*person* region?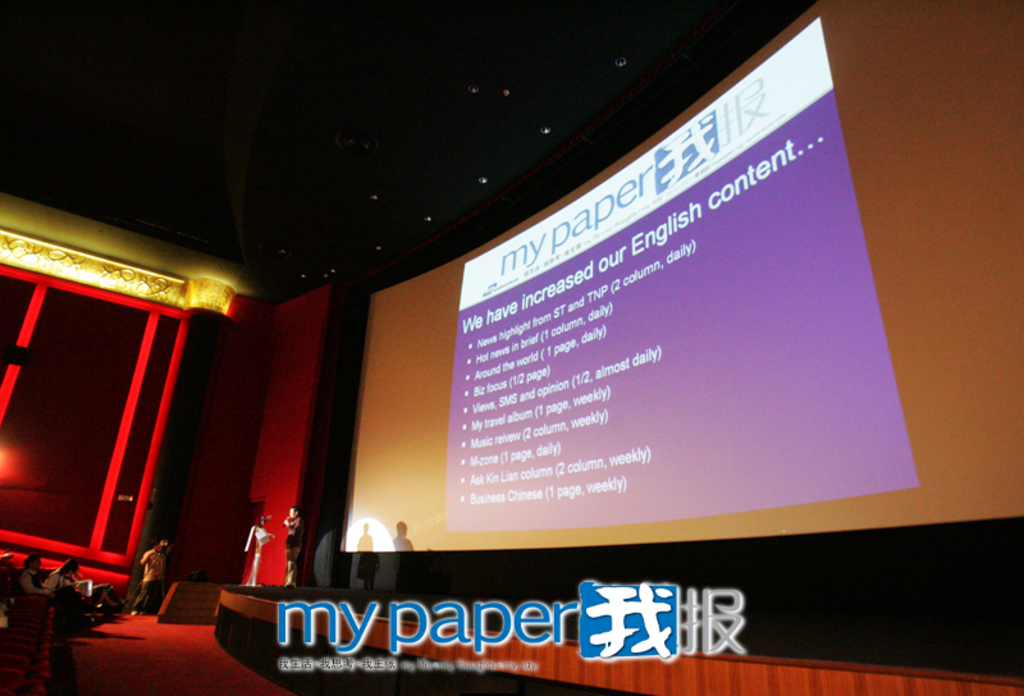
l=282, t=500, r=314, b=589
